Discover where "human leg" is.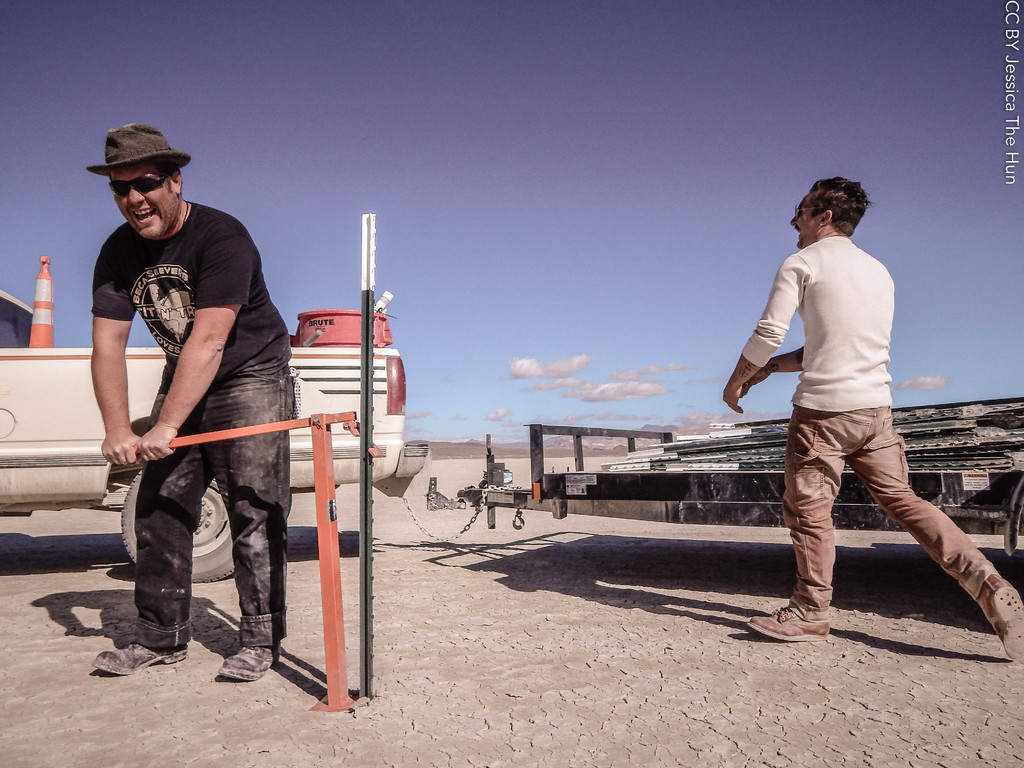
Discovered at <box>747,401,854,646</box>.
